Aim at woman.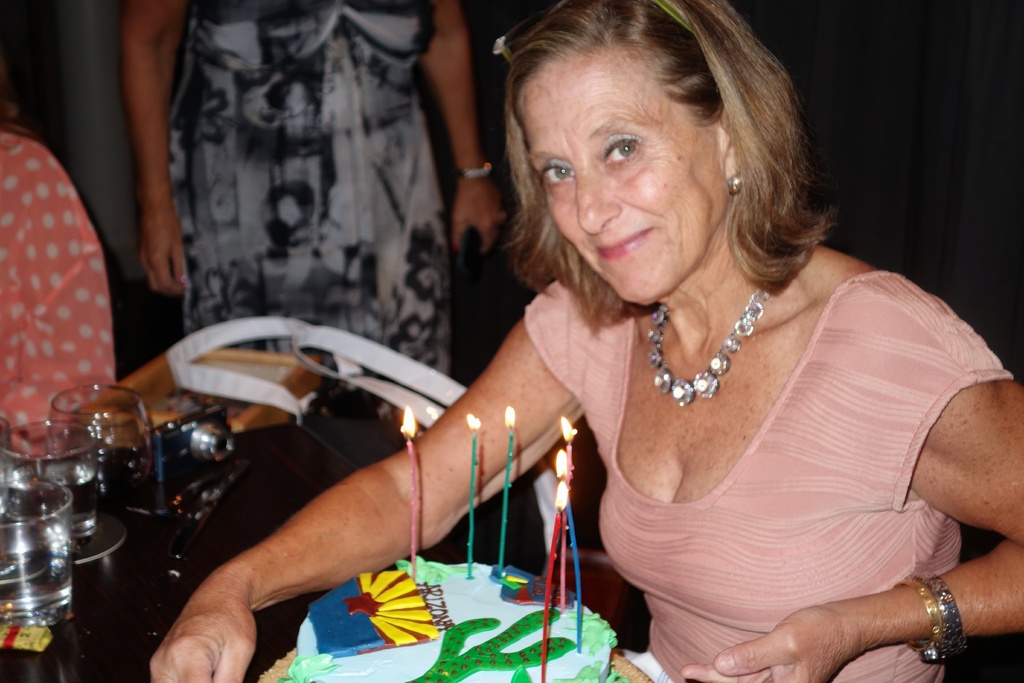
Aimed at (120,0,505,390).
